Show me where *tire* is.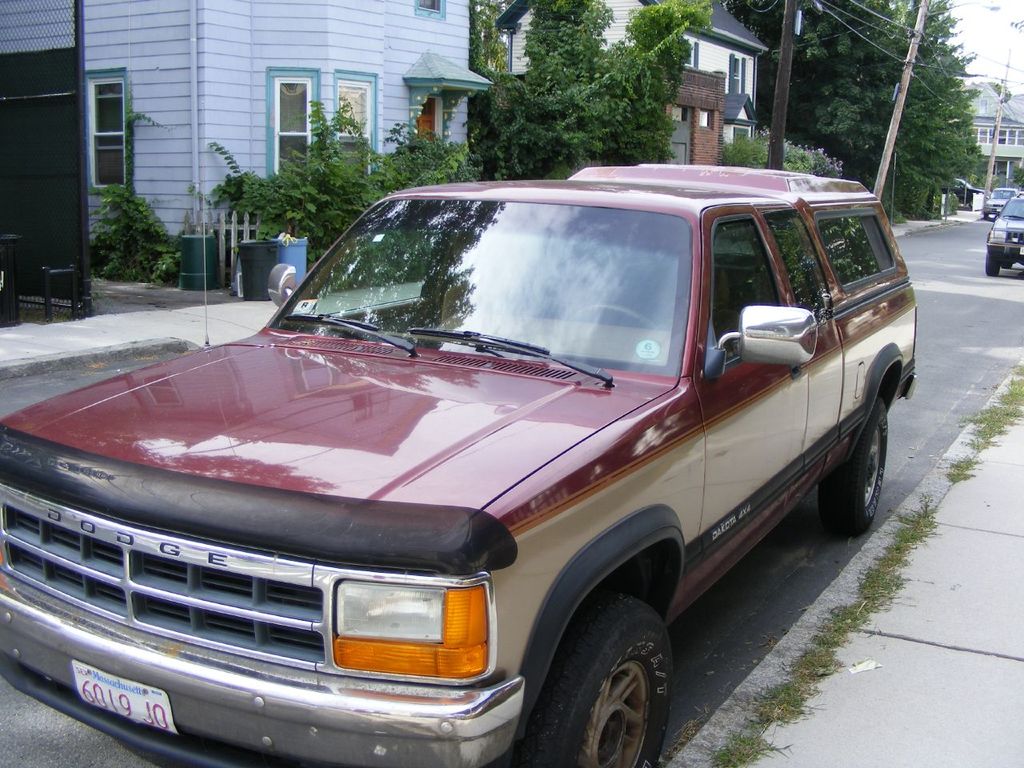
*tire* is at l=519, t=596, r=678, b=767.
